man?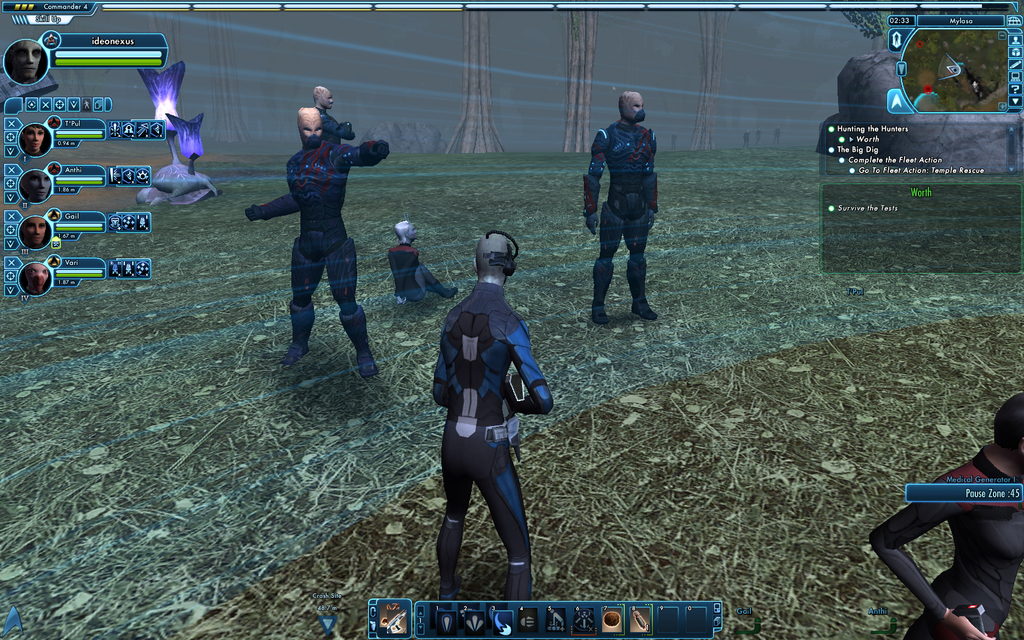
[x1=290, y1=78, x2=358, y2=145]
